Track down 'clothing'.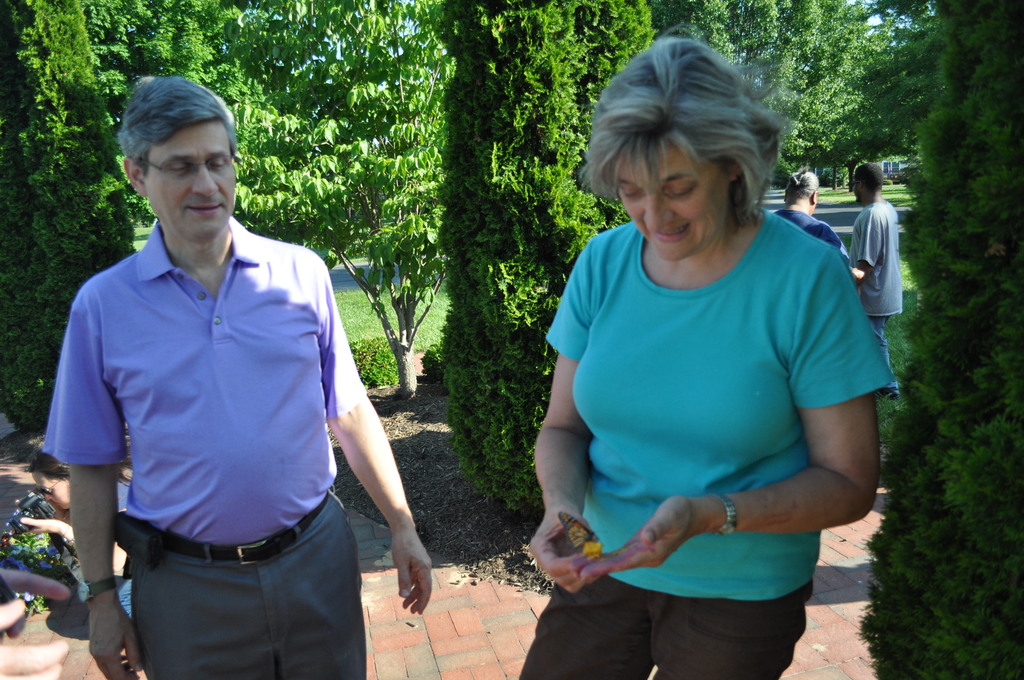
Tracked to 554,181,880,640.
